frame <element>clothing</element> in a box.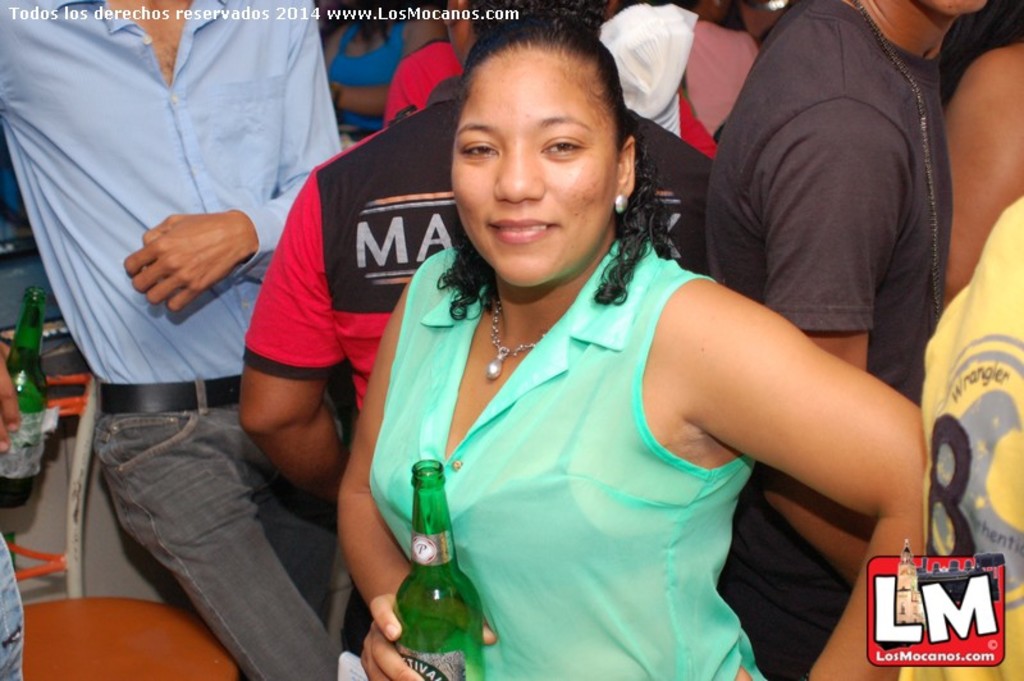
(239,77,708,420).
